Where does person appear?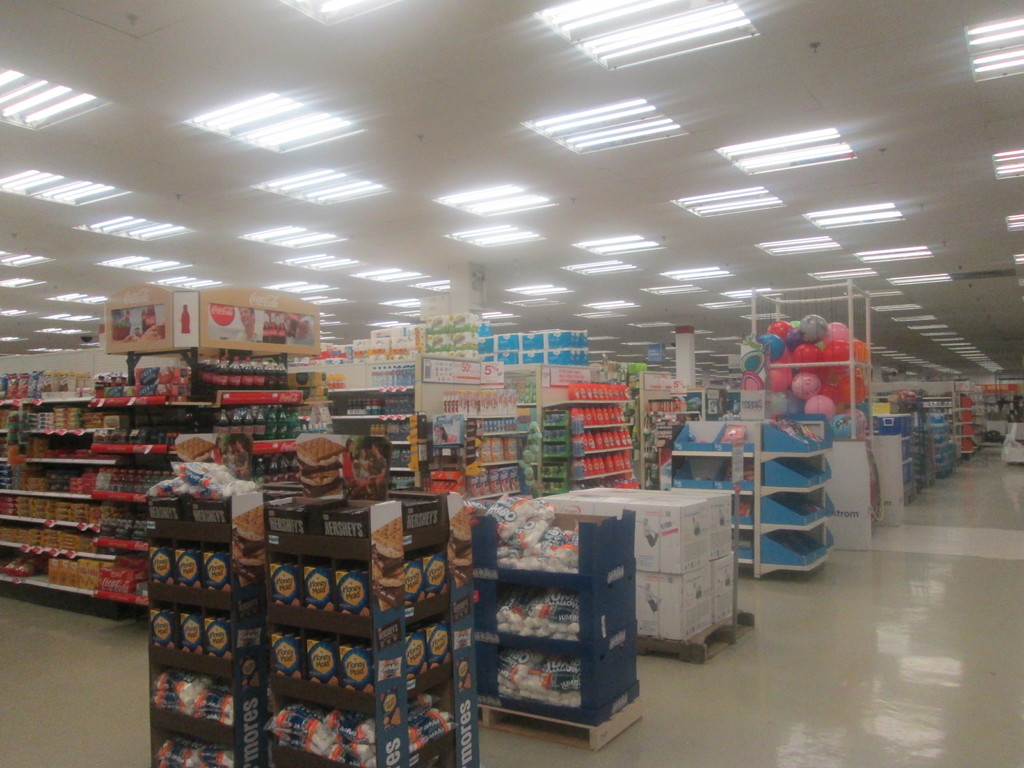
Appears at <box>342,440,364,502</box>.
